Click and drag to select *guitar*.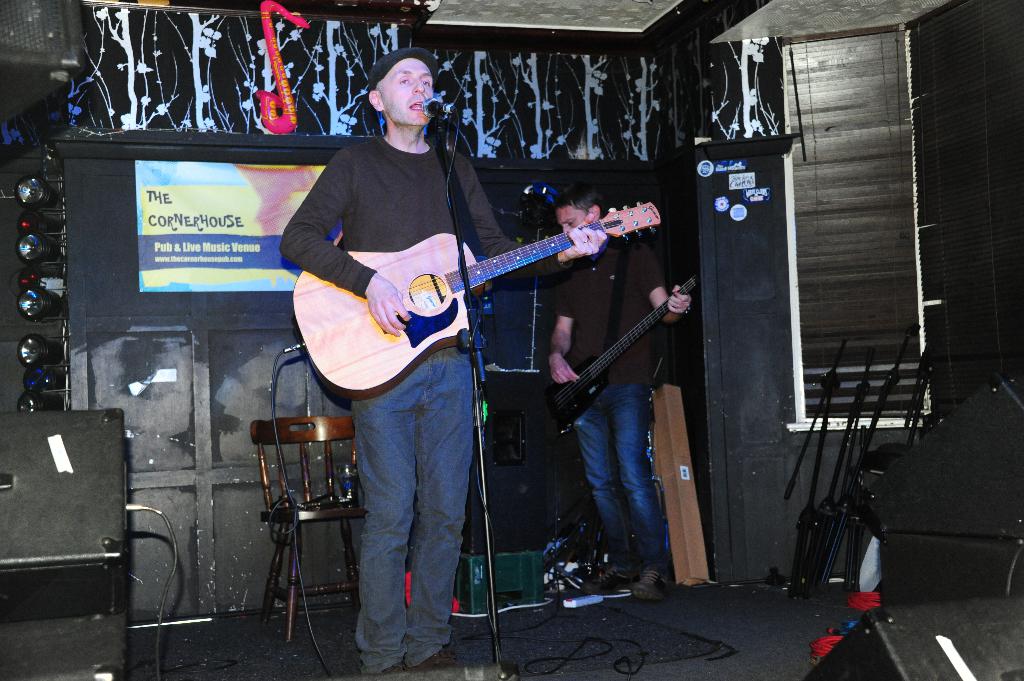
Selection: bbox(541, 264, 710, 451).
